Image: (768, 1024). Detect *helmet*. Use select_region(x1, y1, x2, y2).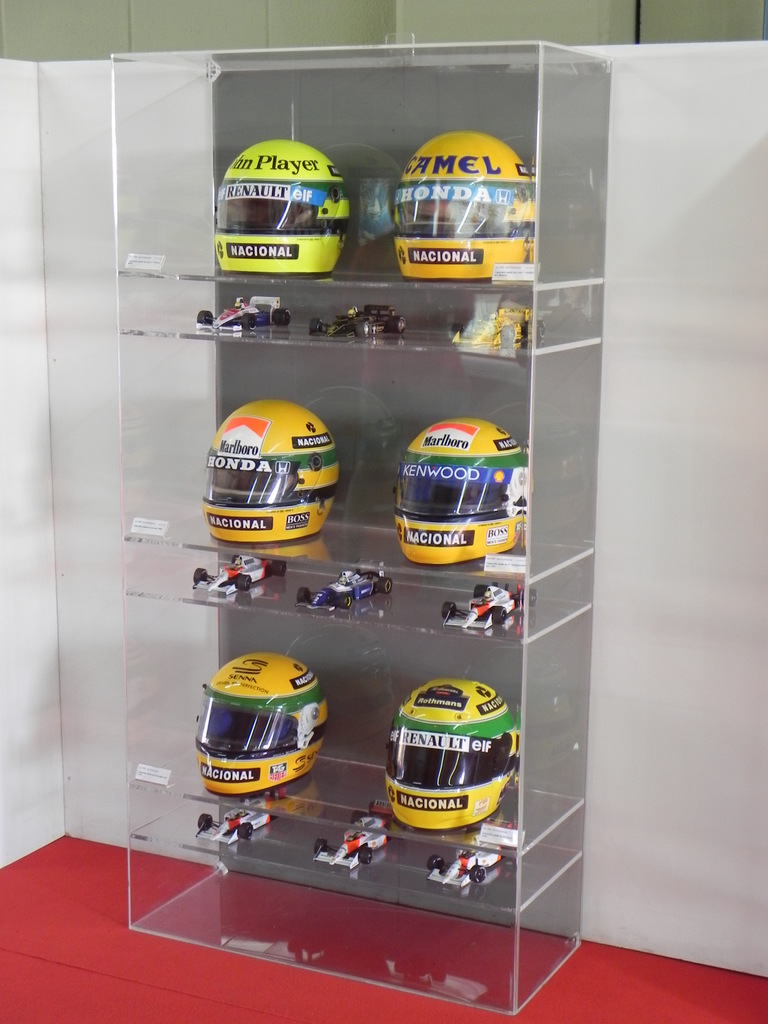
select_region(200, 391, 344, 547).
